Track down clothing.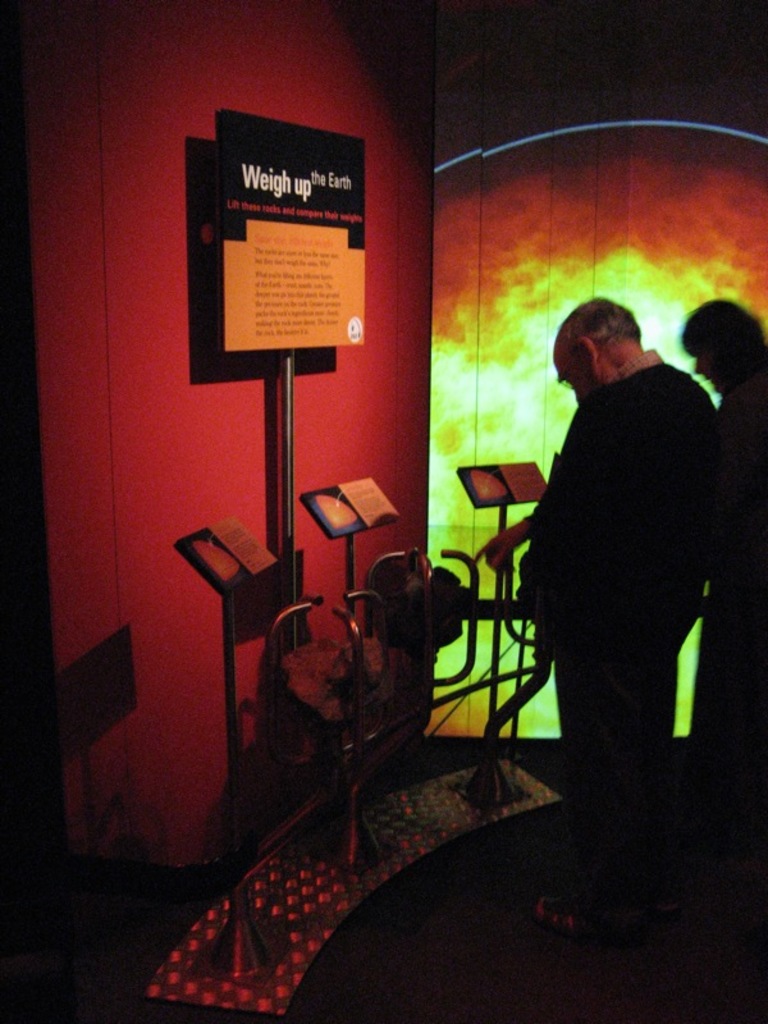
Tracked to pyautogui.locateOnScreen(717, 388, 767, 783).
